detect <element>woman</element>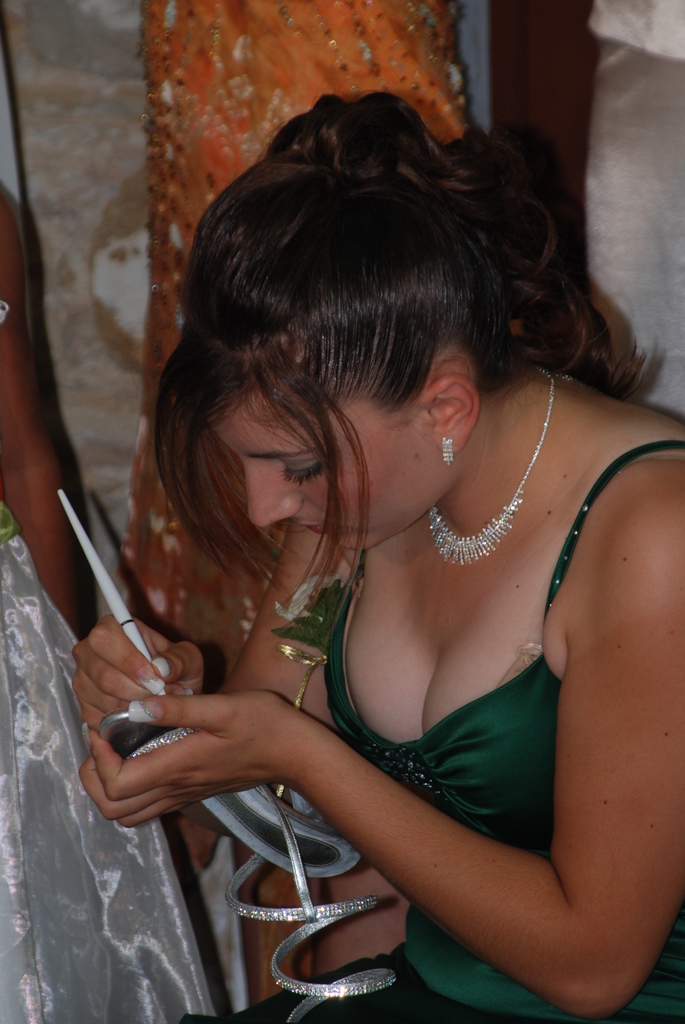
left=144, top=106, right=684, bottom=1021
